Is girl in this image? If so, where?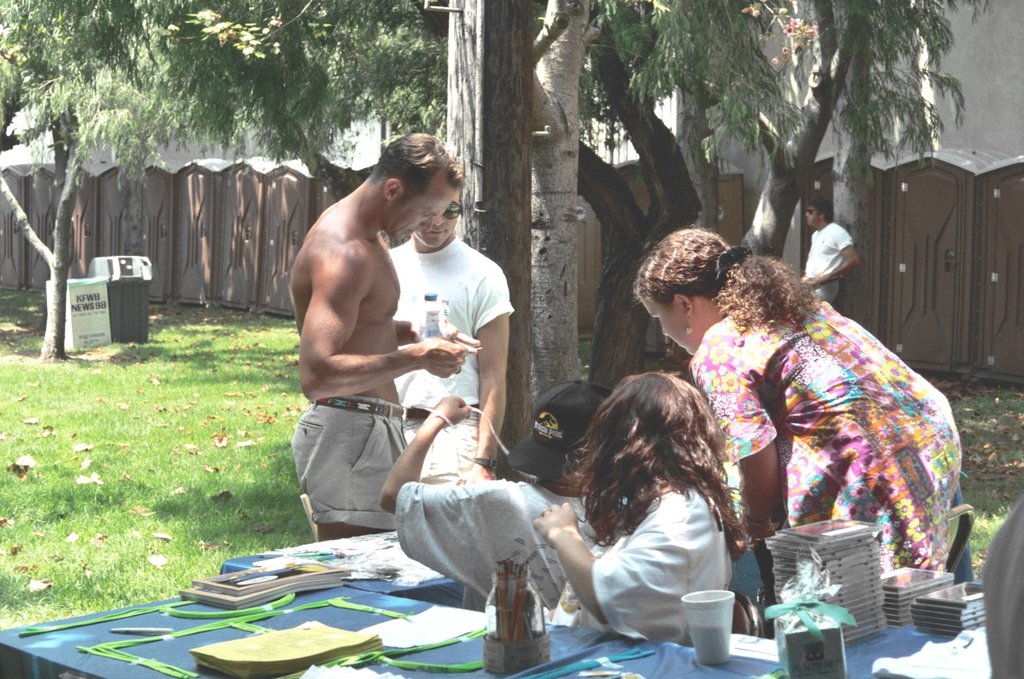
Yes, at <region>626, 216, 967, 579</region>.
